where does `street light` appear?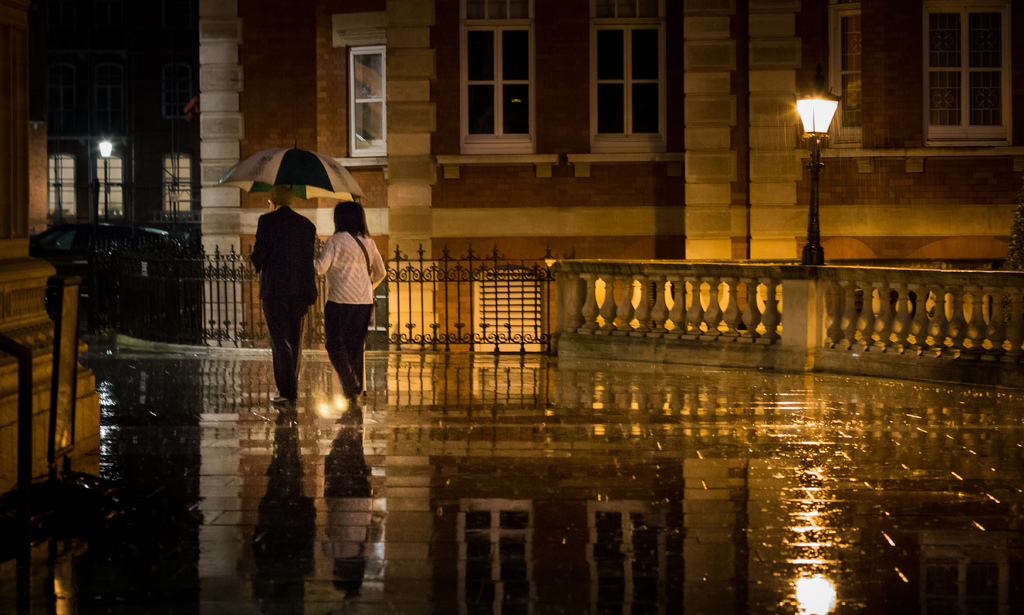
Appears at box(796, 79, 841, 266).
